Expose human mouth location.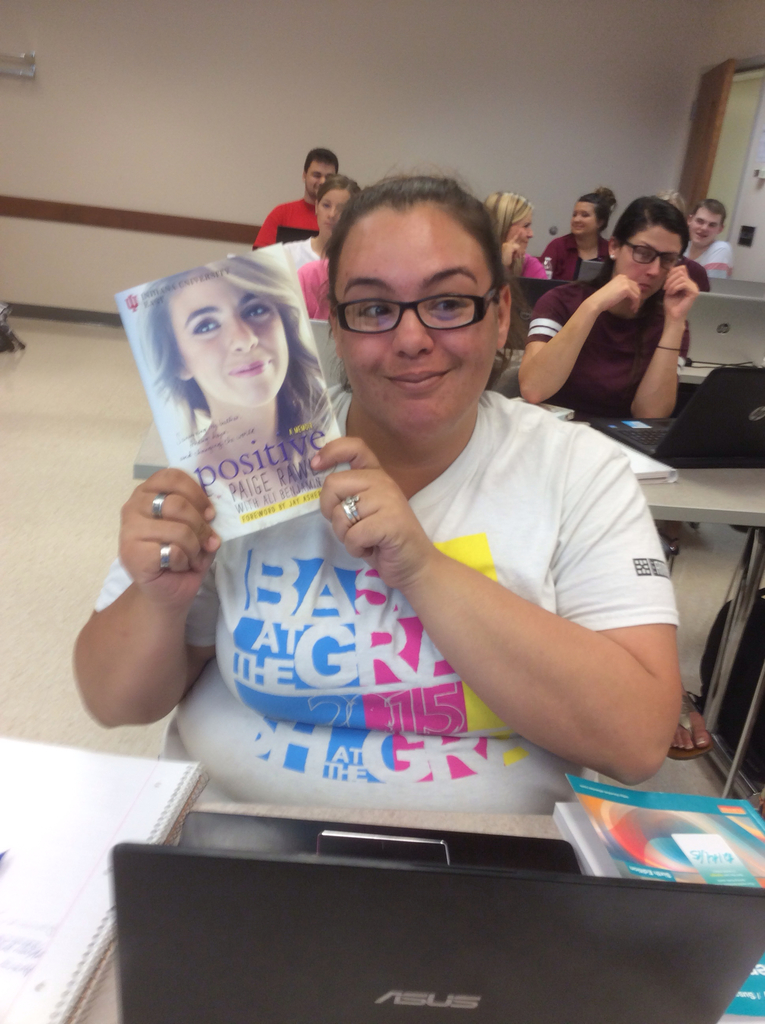
Exposed at select_region(231, 350, 271, 378).
